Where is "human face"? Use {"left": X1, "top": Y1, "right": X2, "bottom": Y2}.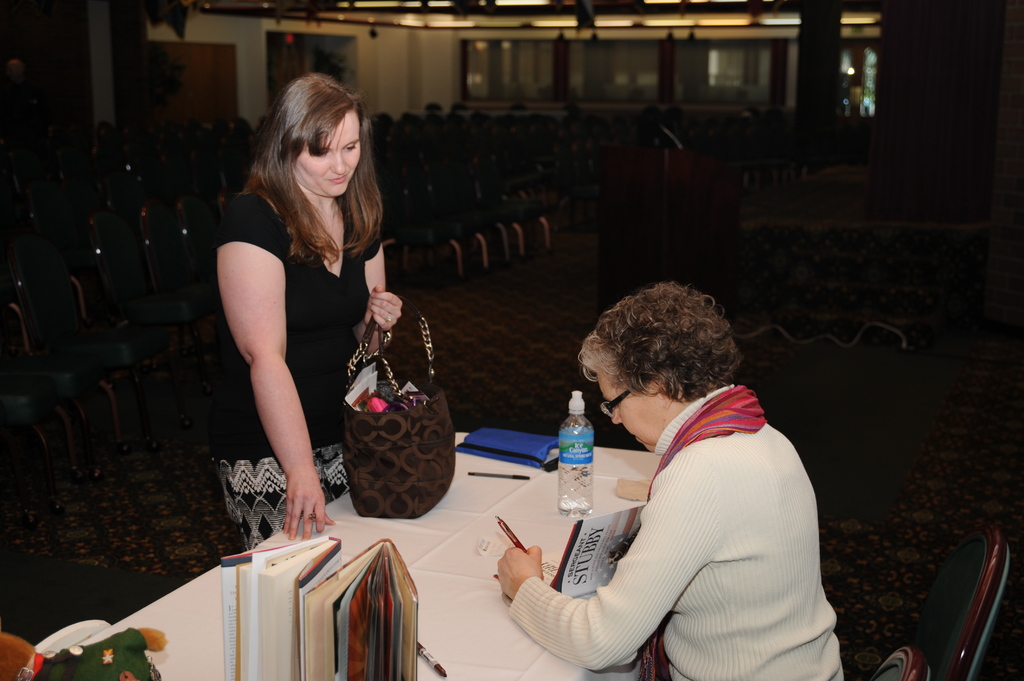
{"left": 600, "top": 367, "right": 671, "bottom": 456}.
